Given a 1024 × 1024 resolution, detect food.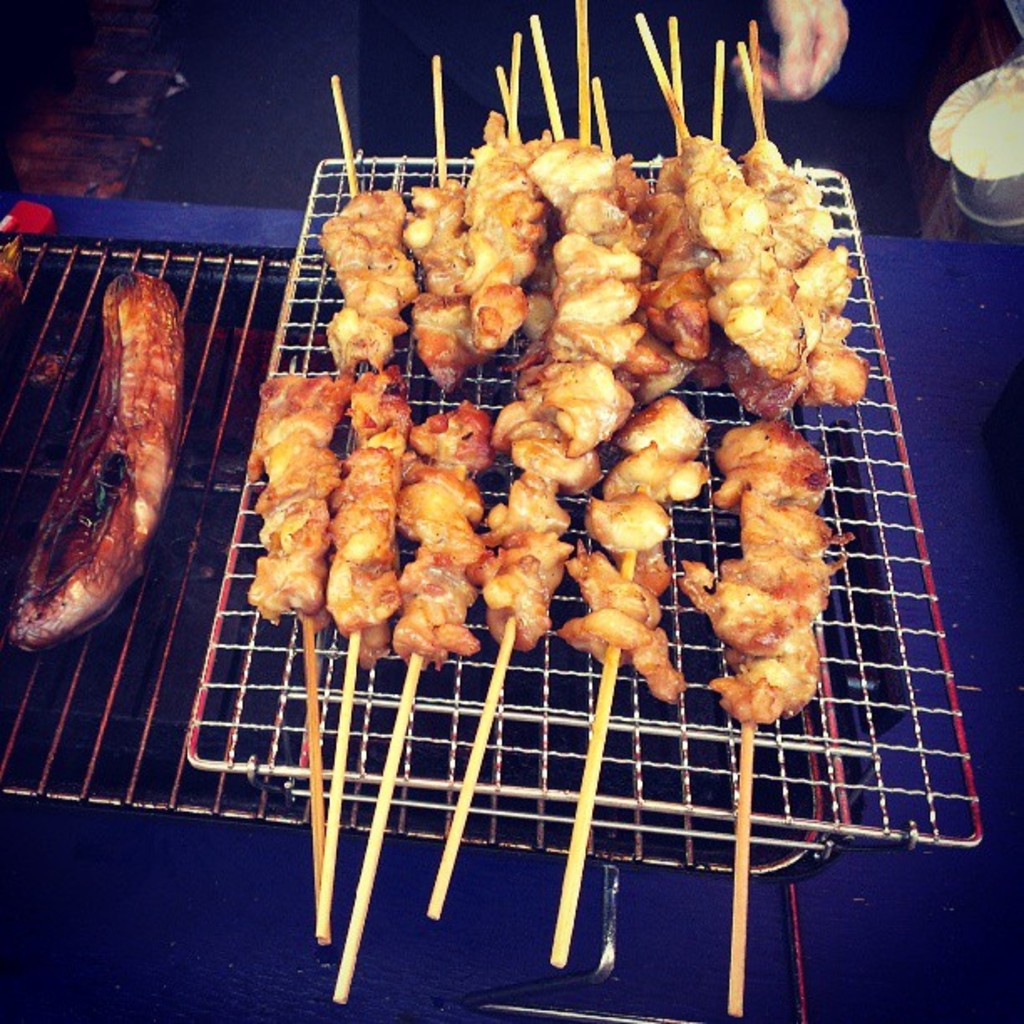
box=[12, 269, 179, 637].
